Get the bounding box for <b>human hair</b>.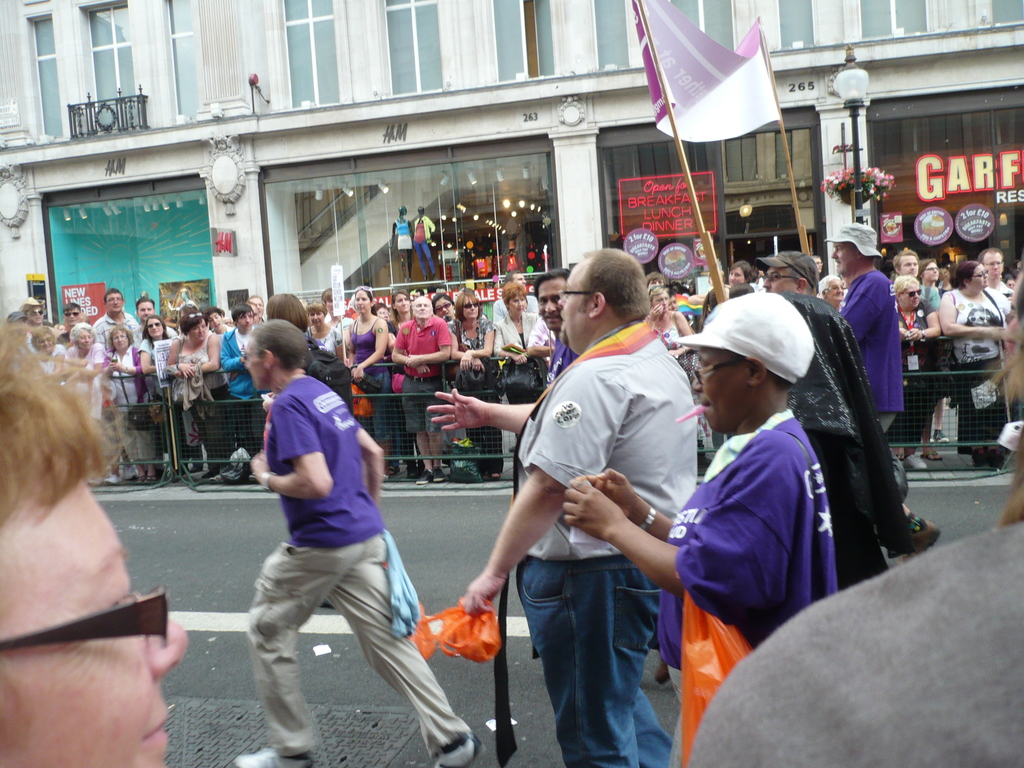
x1=248 y1=319 x2=308 y2=372.
